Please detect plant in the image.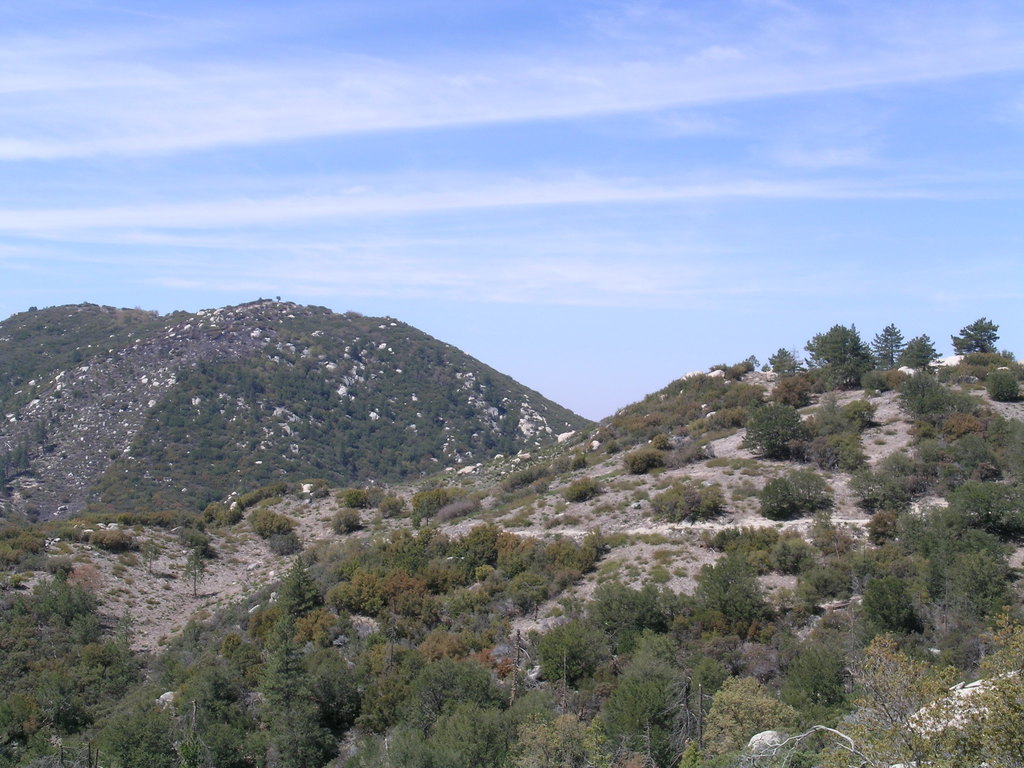
[774,344,814,371].
